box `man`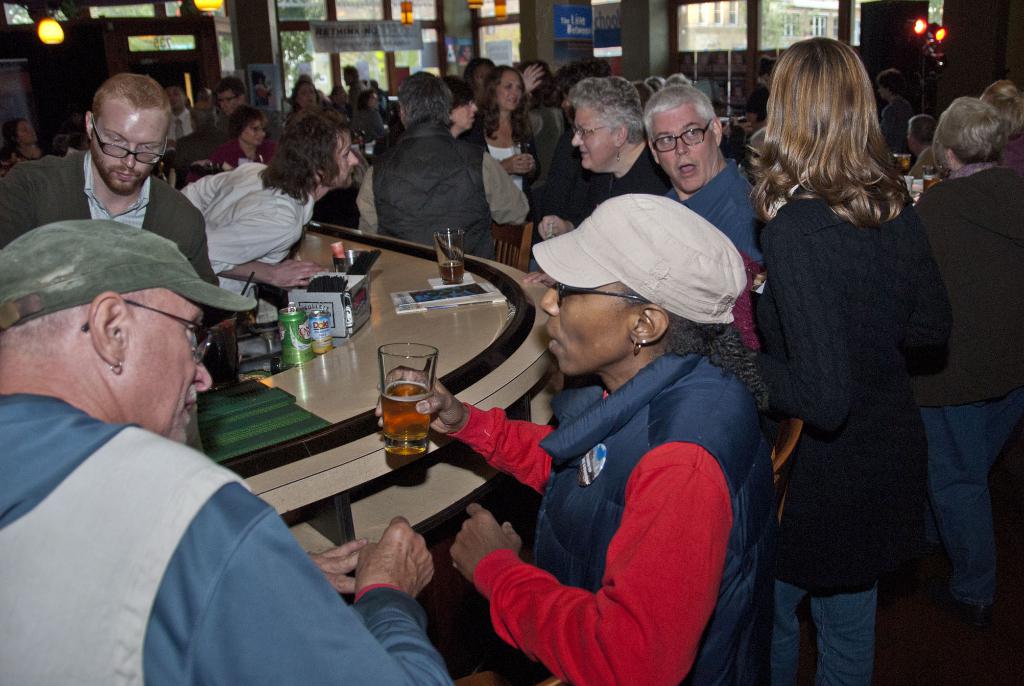
[0,220,459,685]
